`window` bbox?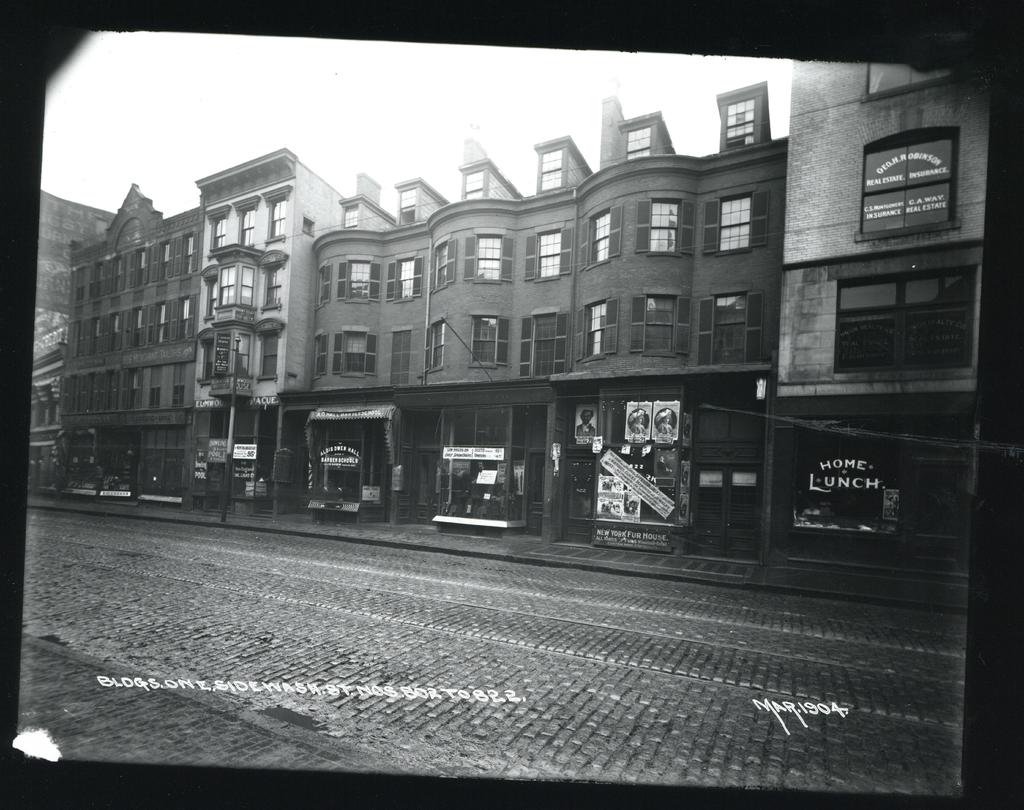
box(318, 263, 343, 311)
